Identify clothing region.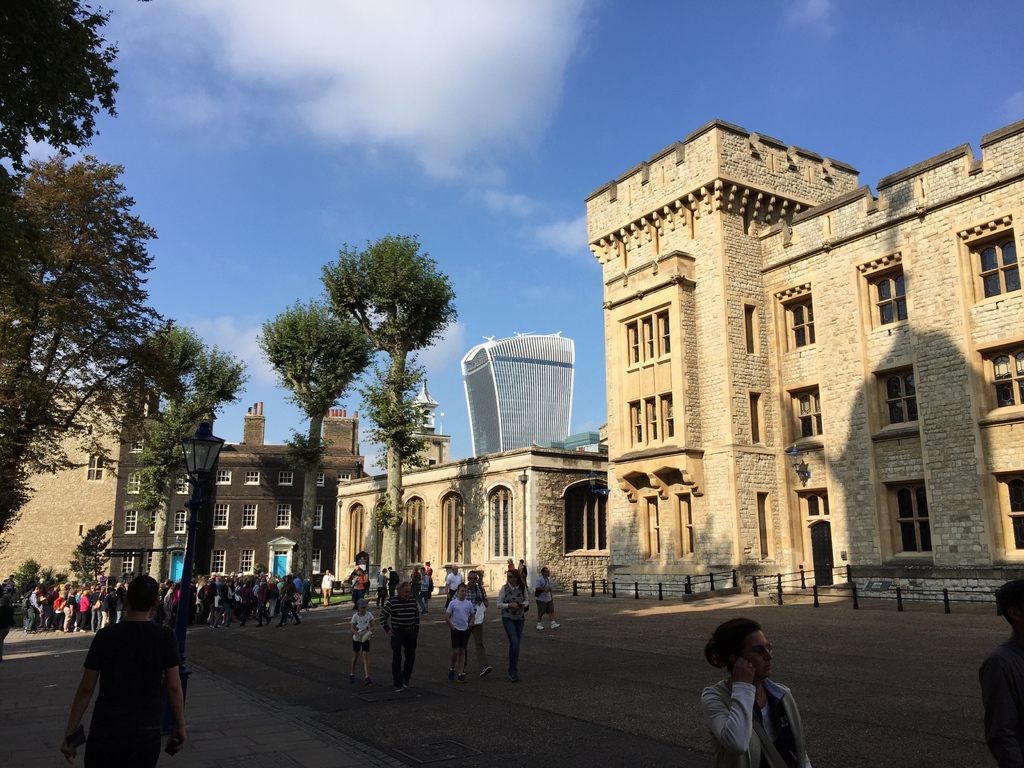
Region: 700, 678, 808, 767.
